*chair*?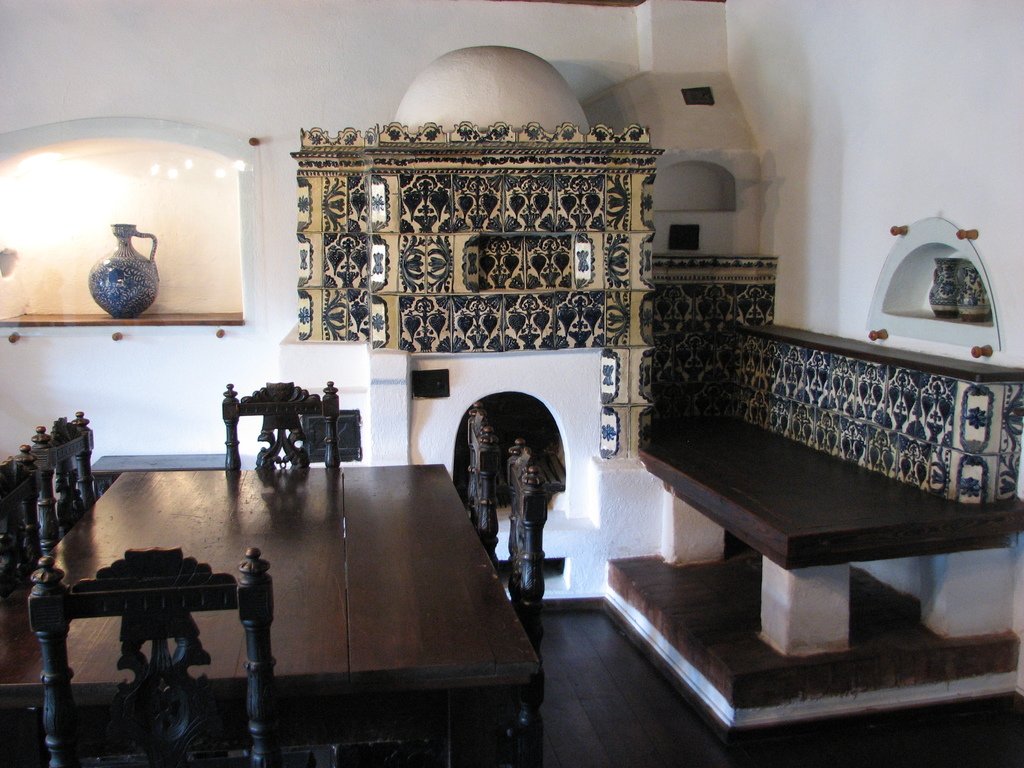
select_region(25, 545, 271, 767)
